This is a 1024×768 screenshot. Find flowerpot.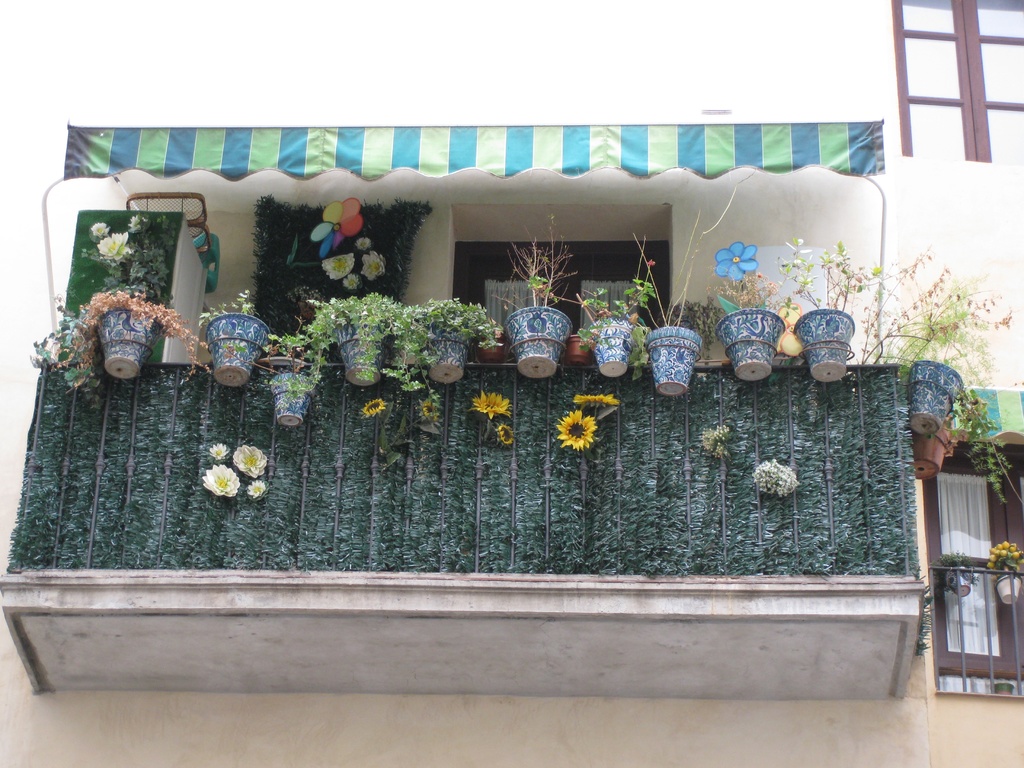
Bounding box: Rect(716, 307, 785, 384).
